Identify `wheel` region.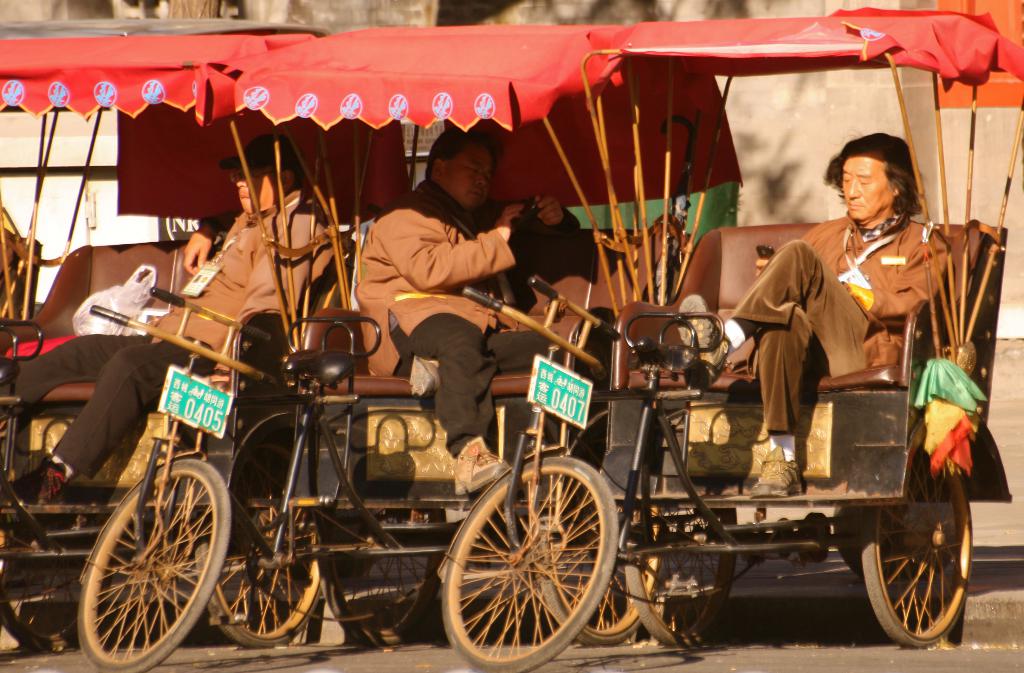
Region: {"x1": 81, "y1": 458, "x2": 223, "y2": 672}.
